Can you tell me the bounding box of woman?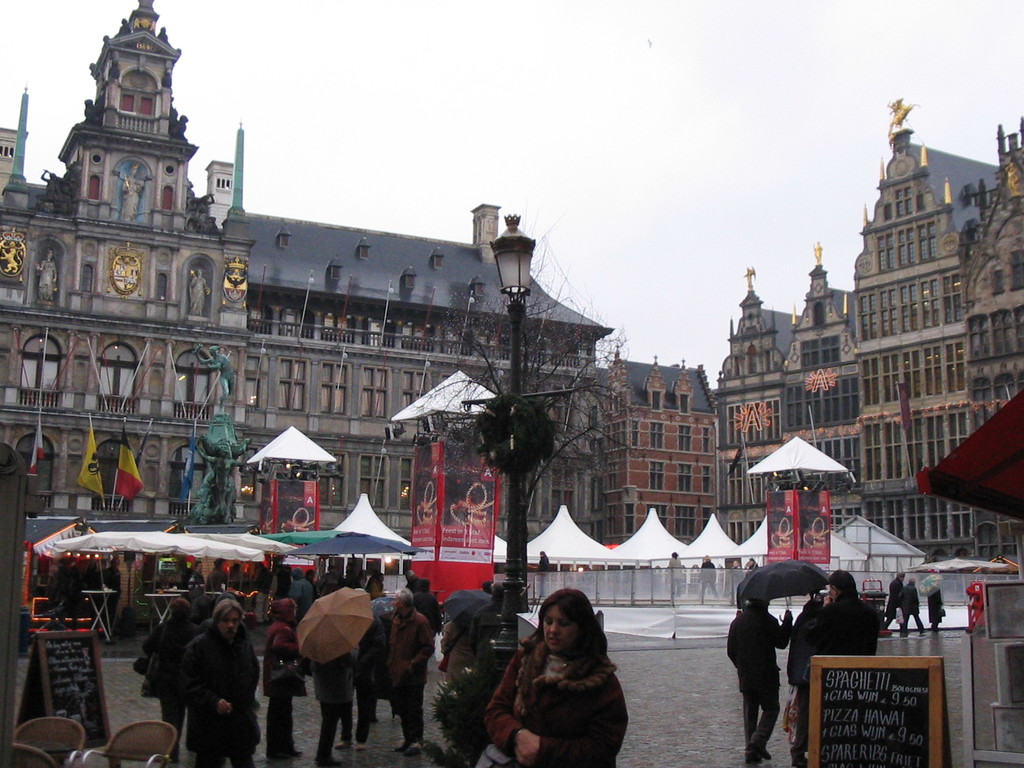
<box>443,606,474,691</box>.
